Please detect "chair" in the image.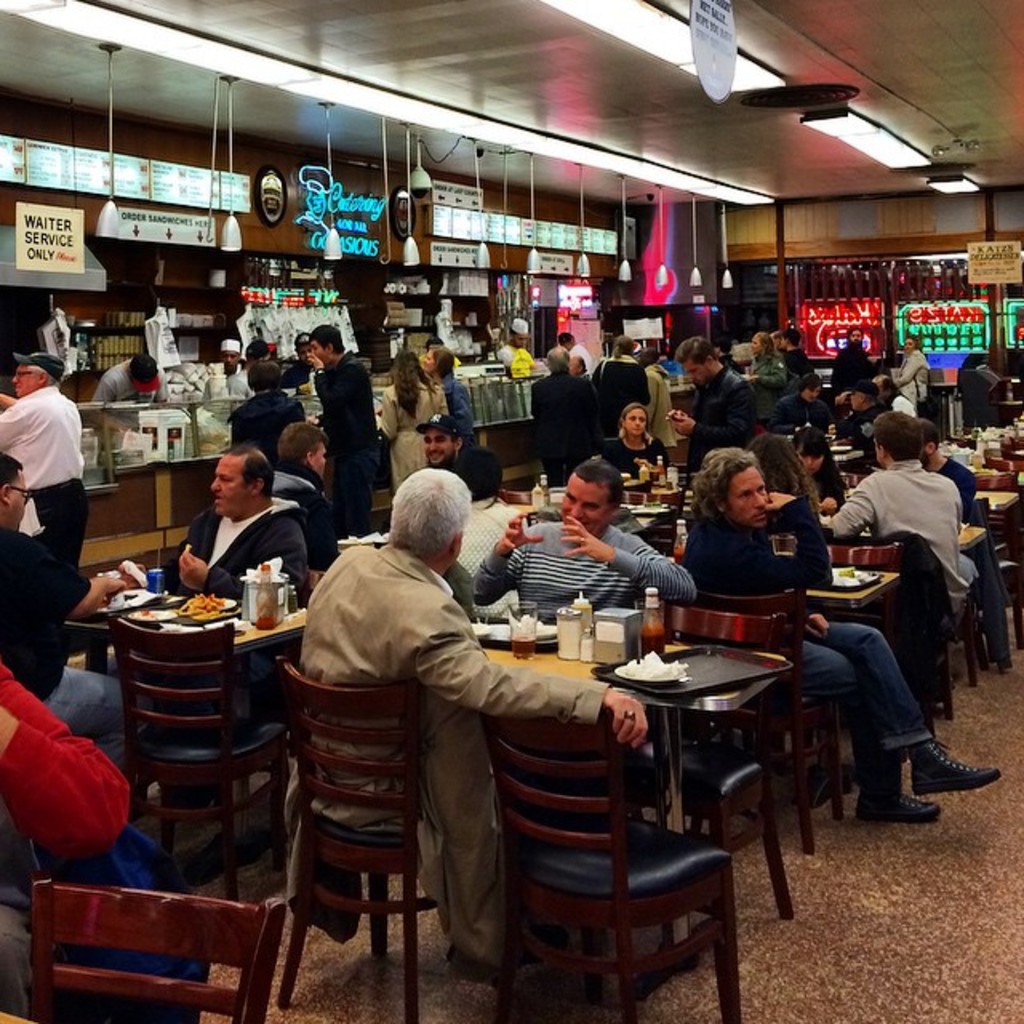
detection(267, 650, 458, 1006).
